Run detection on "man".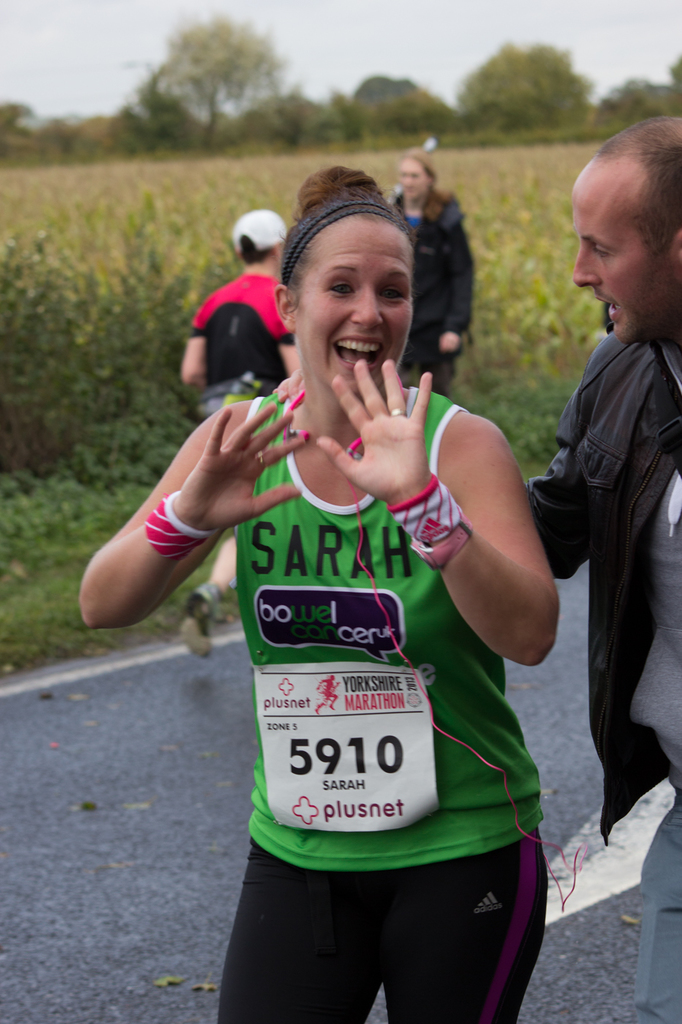
Result: locate(543, 150, 673, 815).
